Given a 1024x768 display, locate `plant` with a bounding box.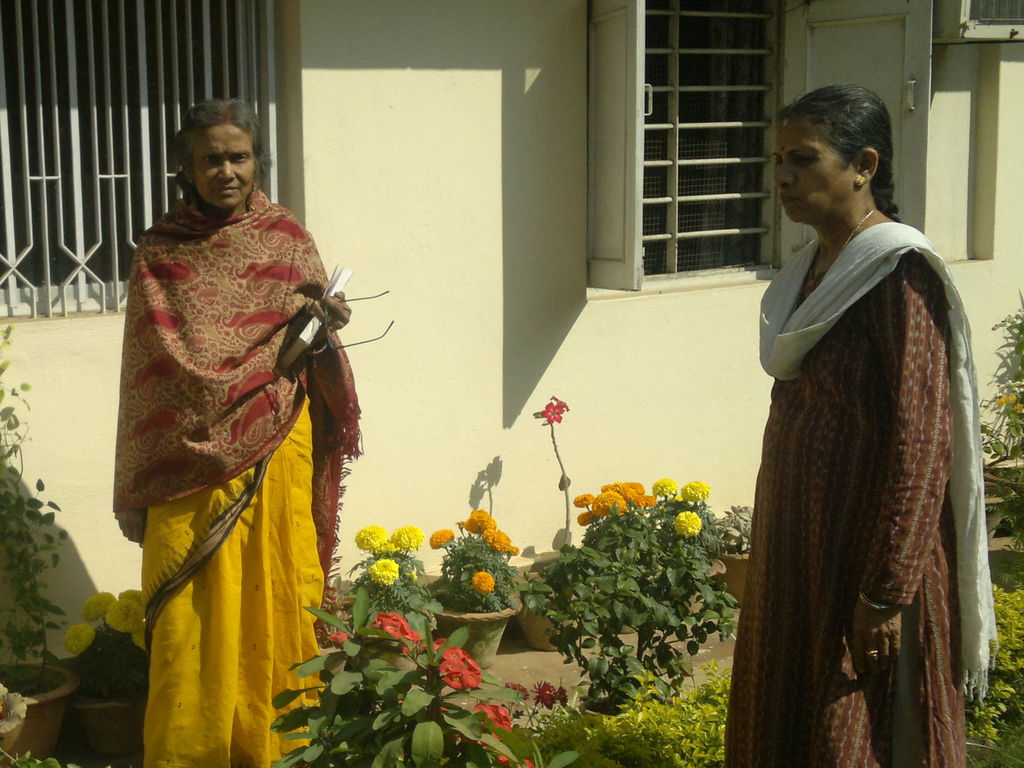
Located: bbox=(525, 479, 740, 716).
